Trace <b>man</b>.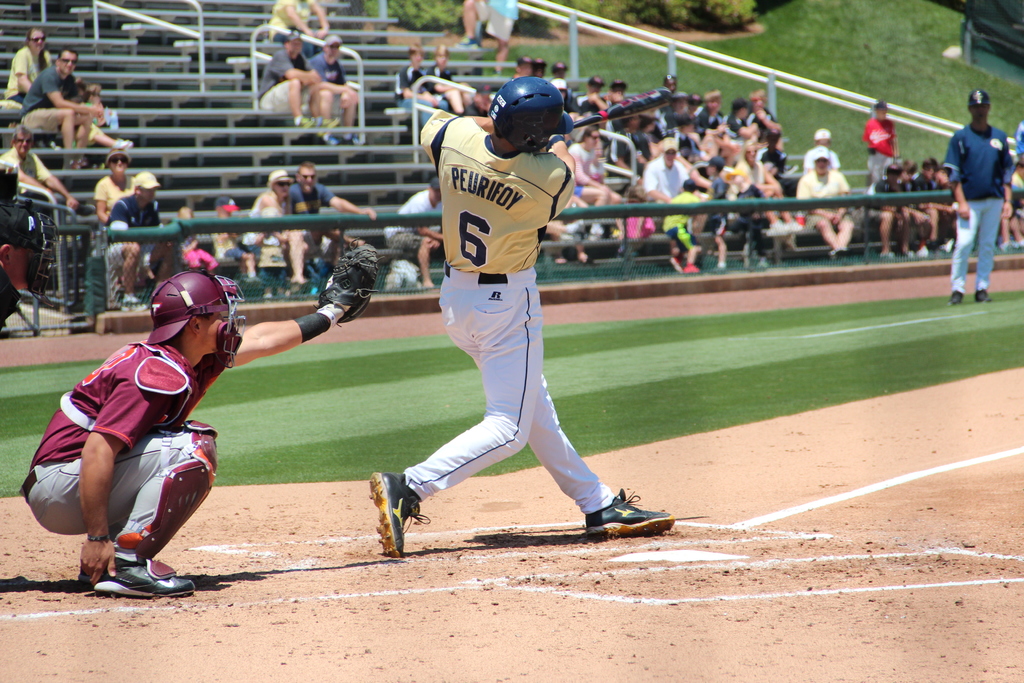
Traced to crop(310, 36, 362, 147).
